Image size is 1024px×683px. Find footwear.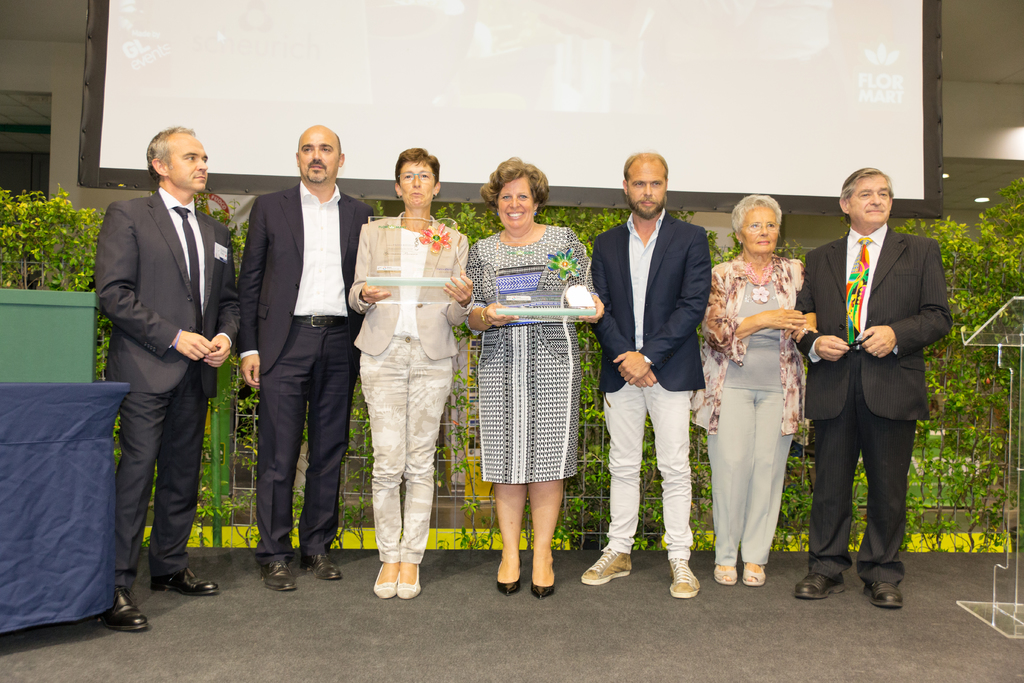
(x1=494, y1=563, x2=522, y2=597).
